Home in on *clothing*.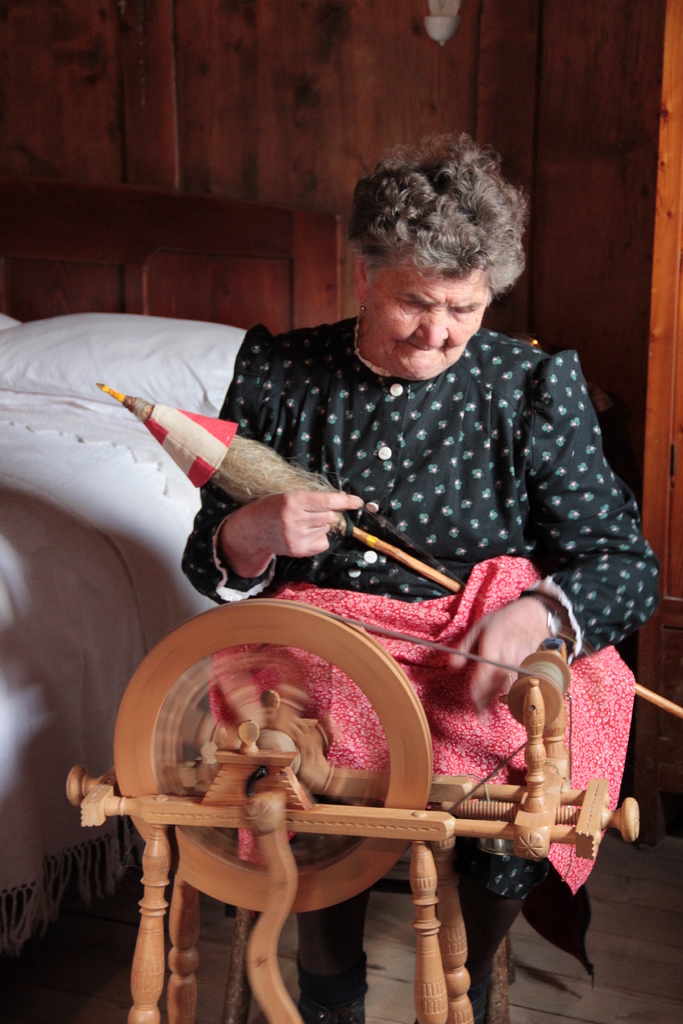
Homed in at {"x1": 176, "y1": 301, "x2": 641, "y2": 969}.
